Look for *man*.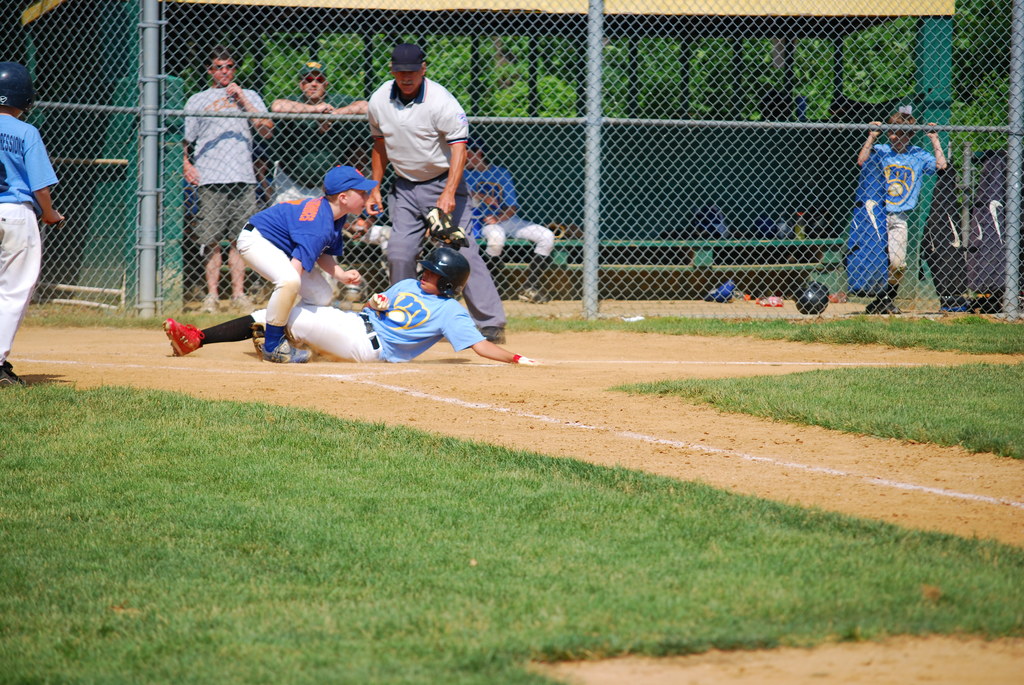
Found: 180,50,272,315.
